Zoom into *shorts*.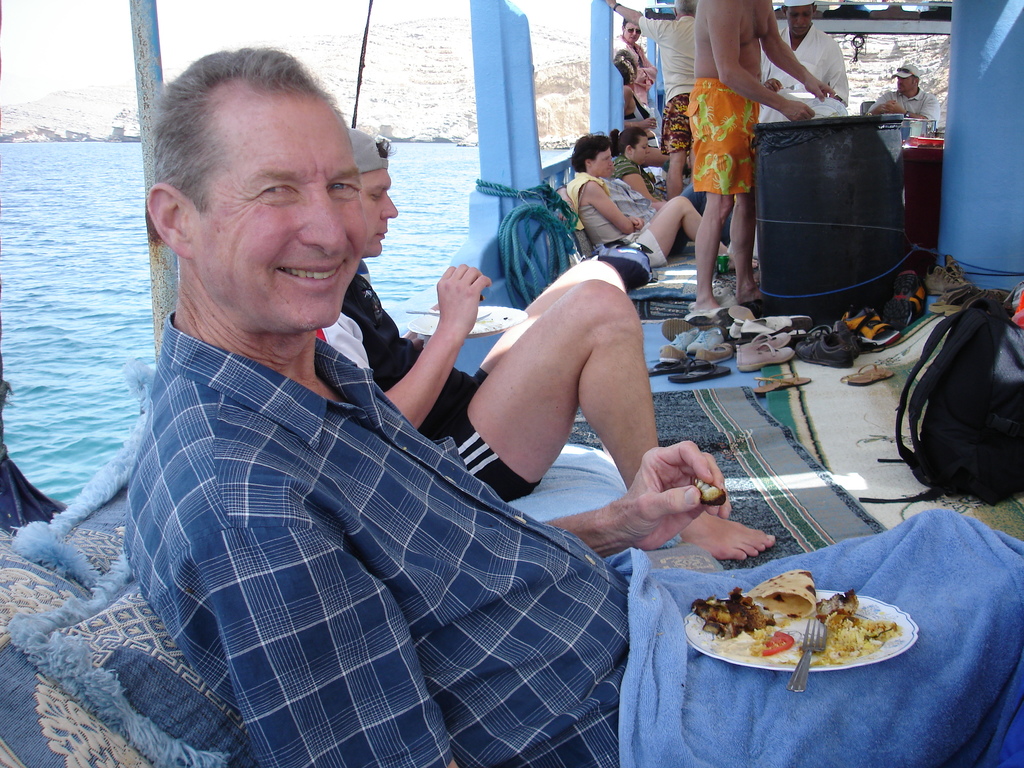
Zoom target: locate(435, 362, 543, 501).
